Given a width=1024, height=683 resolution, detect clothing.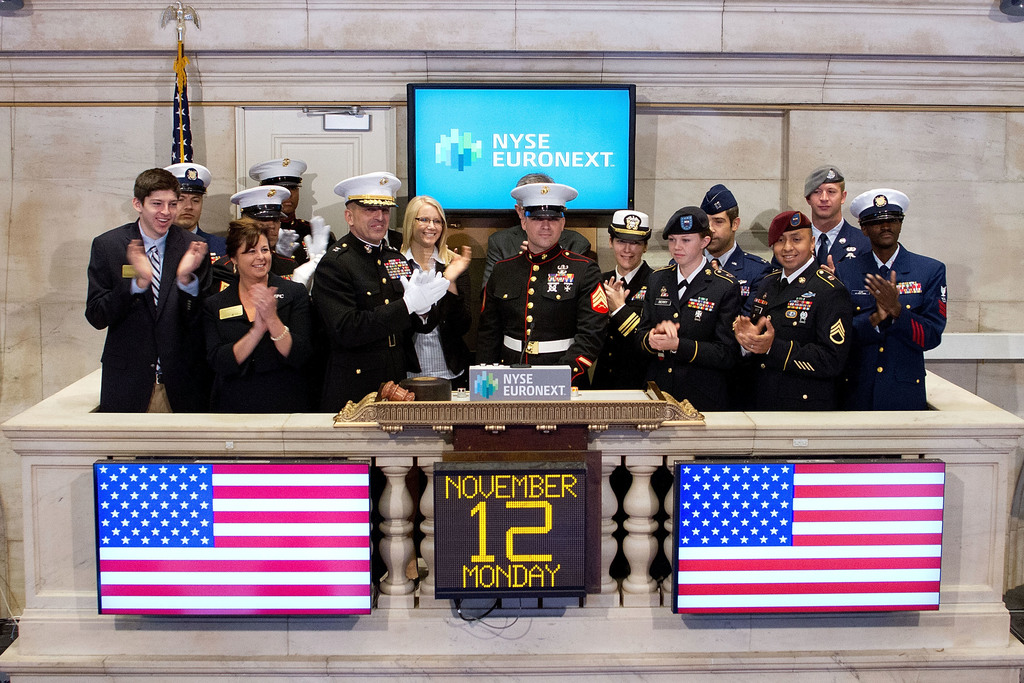
824:215:959:413.
